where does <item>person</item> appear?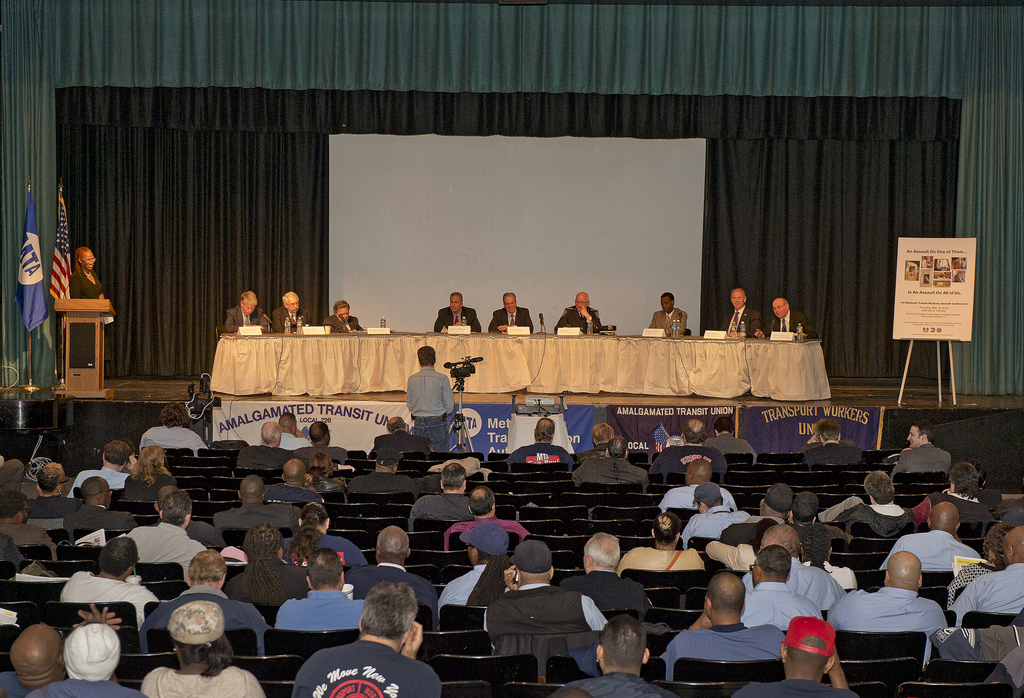
Appears at x1=556, y1=615, x2=674, y2=697.
